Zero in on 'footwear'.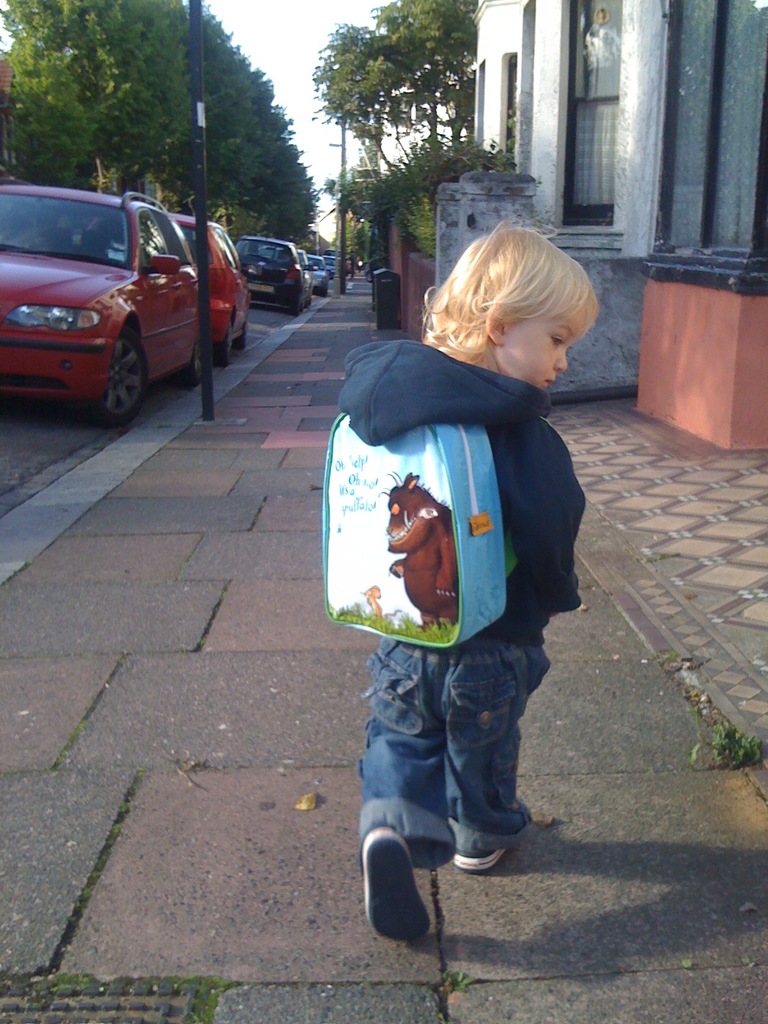
Zeroed in: BBox(362, 827, 427, 944).
